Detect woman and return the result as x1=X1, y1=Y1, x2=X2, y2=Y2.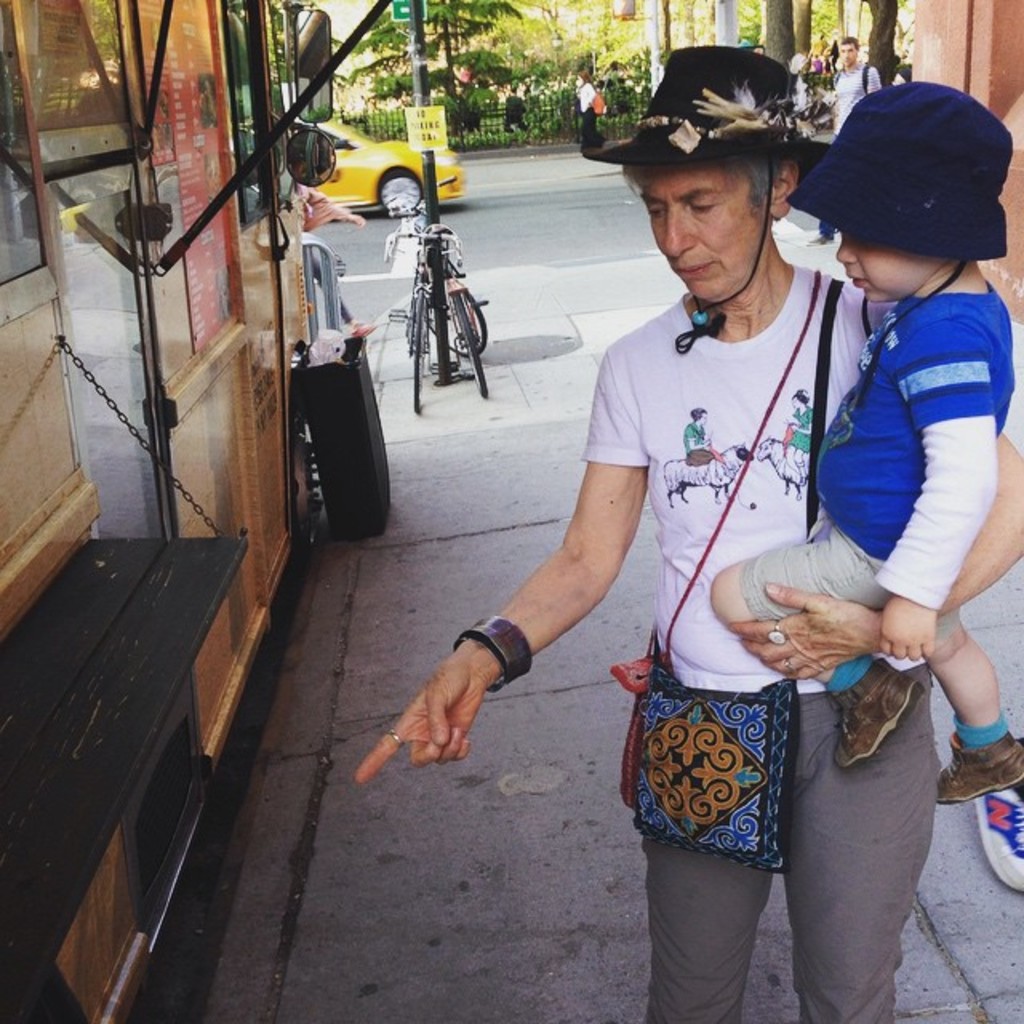
x1=352, y1=46, x2=1022, y2=1022.
